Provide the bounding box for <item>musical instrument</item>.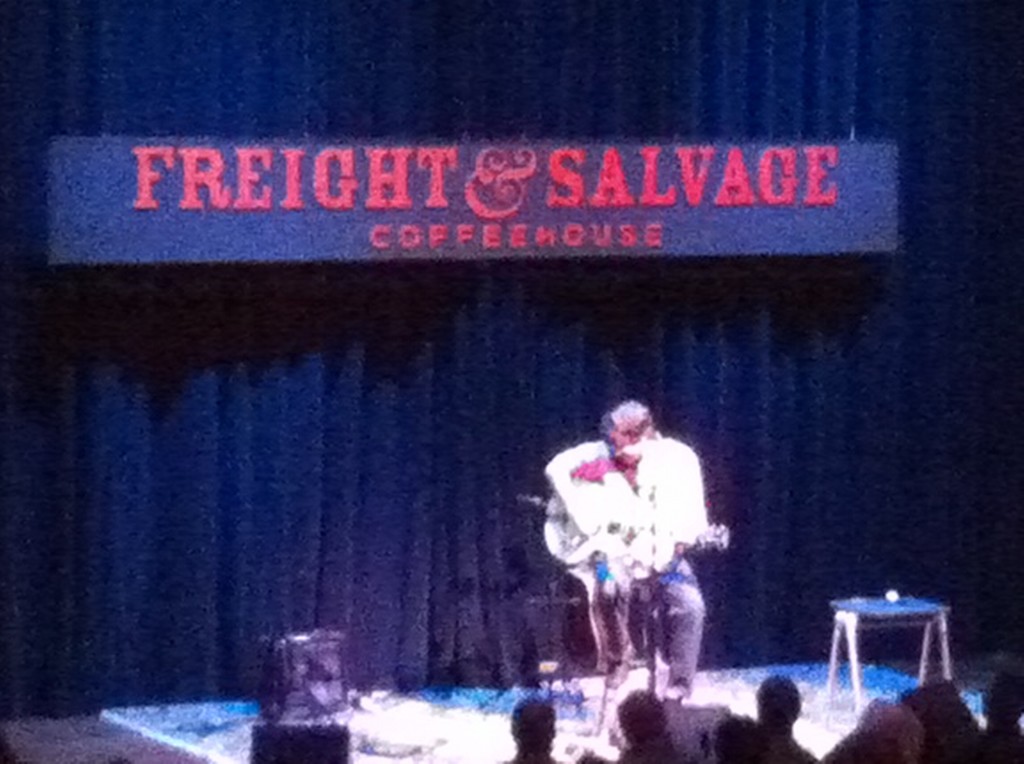
(684, 520, 728, 551).
